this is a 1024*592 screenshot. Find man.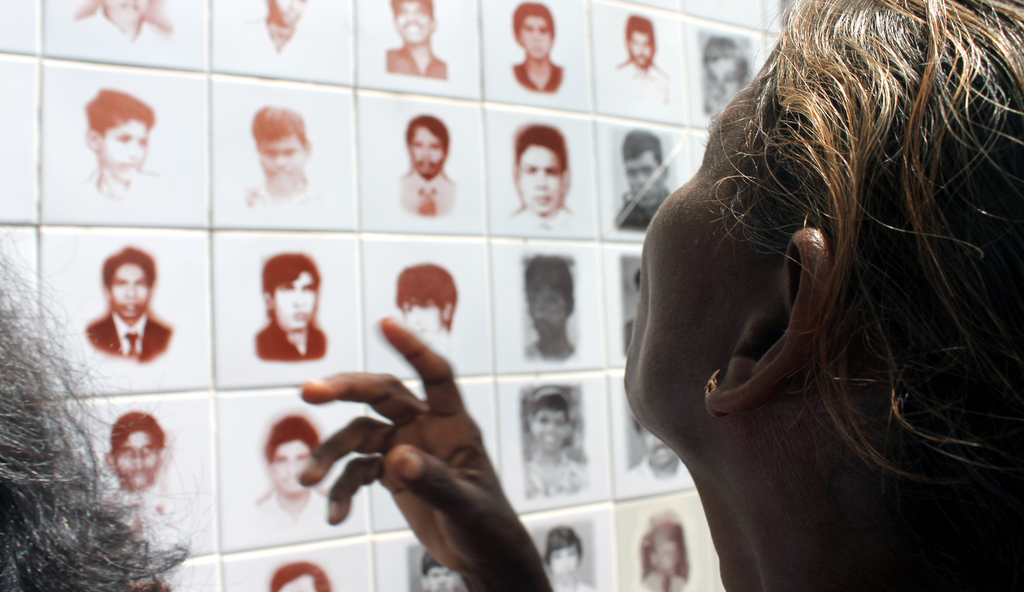
Bounding box: region(634, 503, 694, 591).
